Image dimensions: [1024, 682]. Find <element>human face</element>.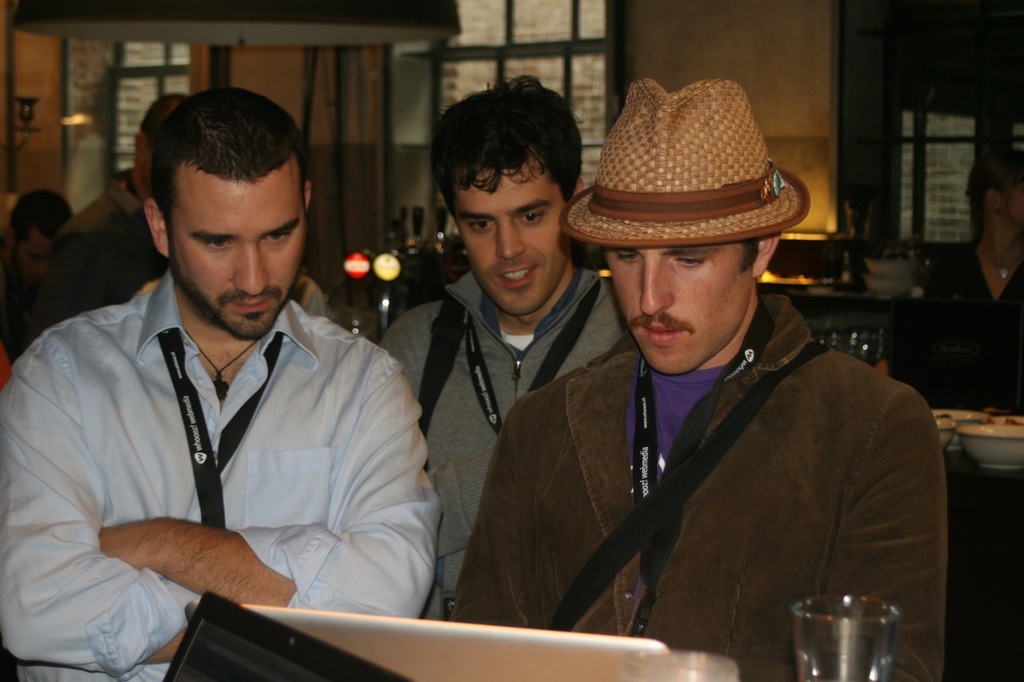
(left=604, top=246, right=744, bottom=373).
